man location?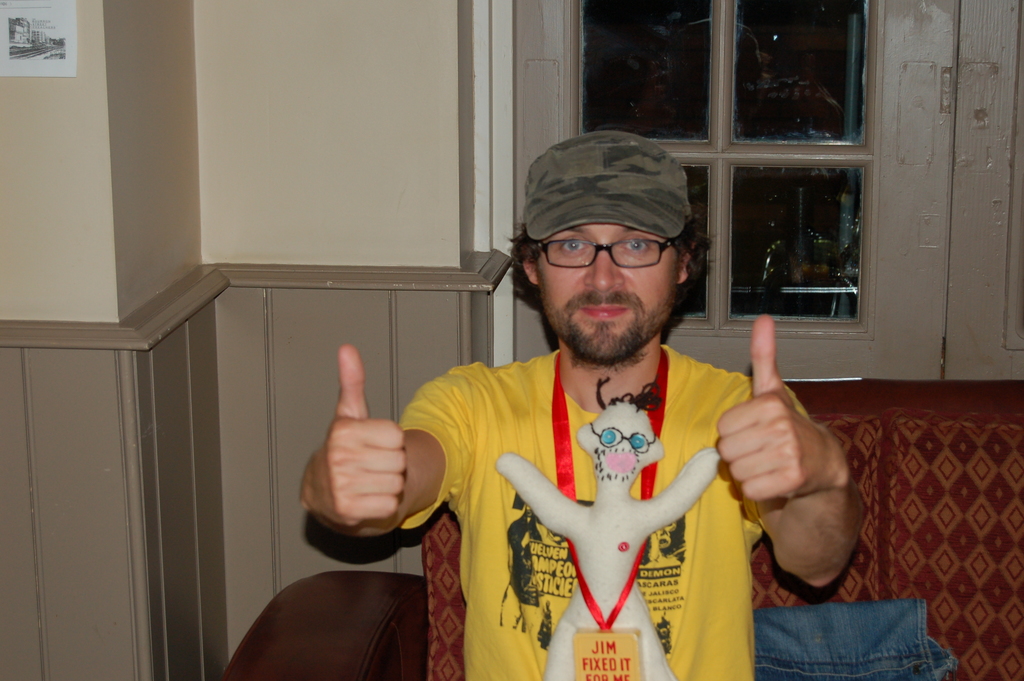
locate(282, 176, 893, 662)
